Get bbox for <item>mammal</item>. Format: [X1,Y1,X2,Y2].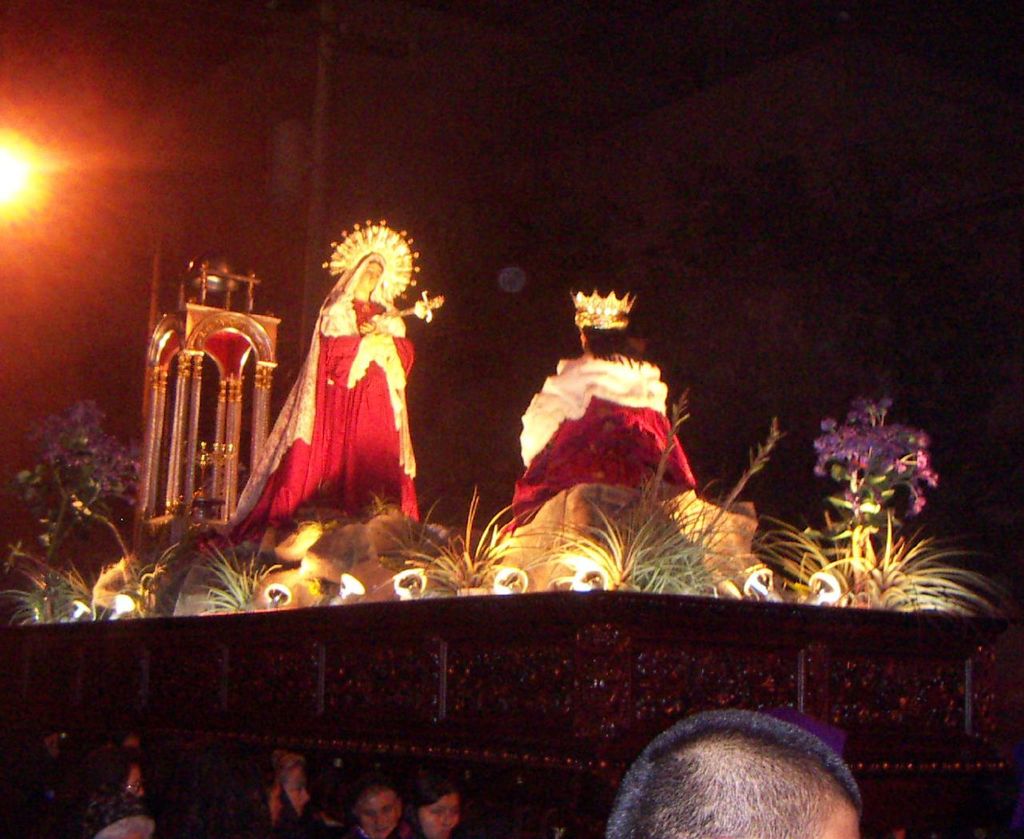
[207,211,441,541].
